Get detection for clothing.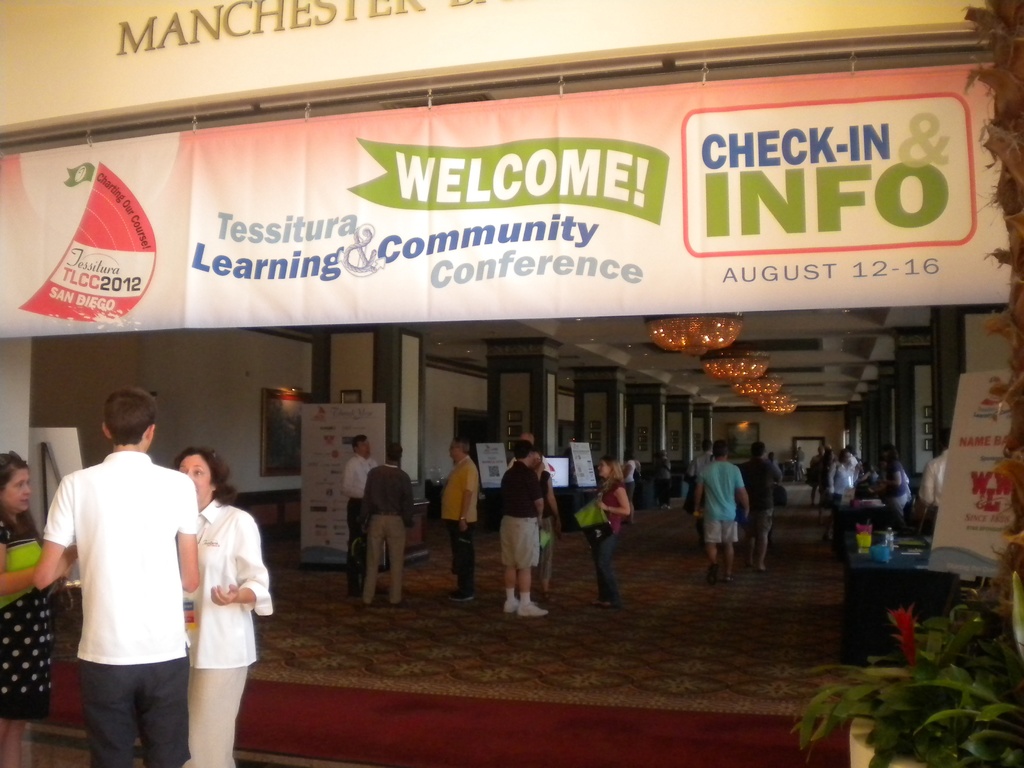
Detection: crop(498, 460, 543, 527).
